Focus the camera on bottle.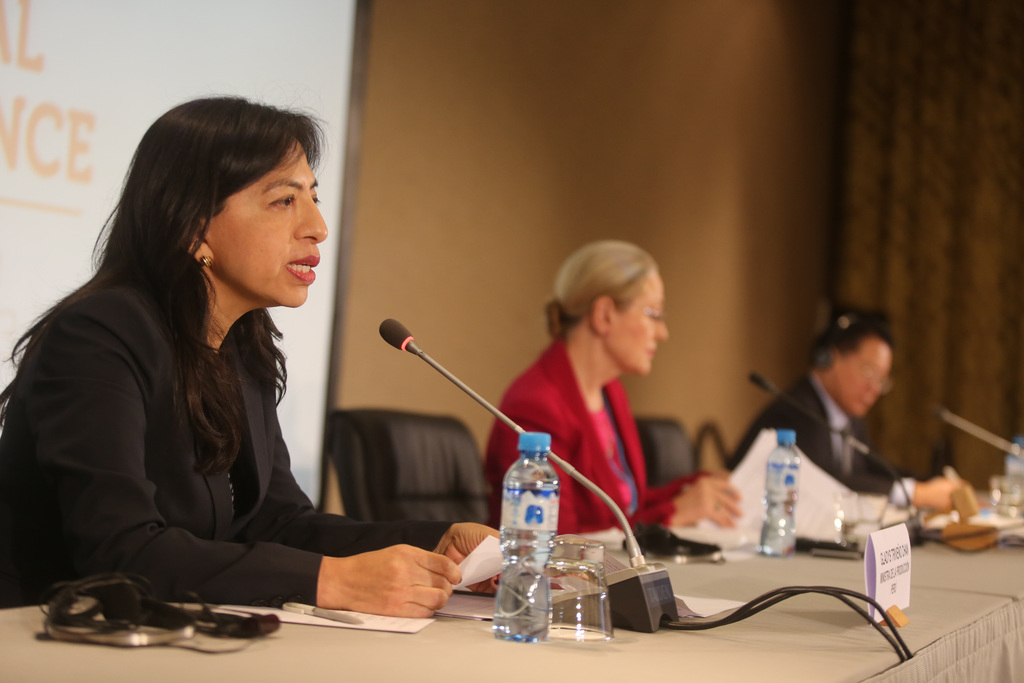
Focus region: box(758, 431, 803, 556).
